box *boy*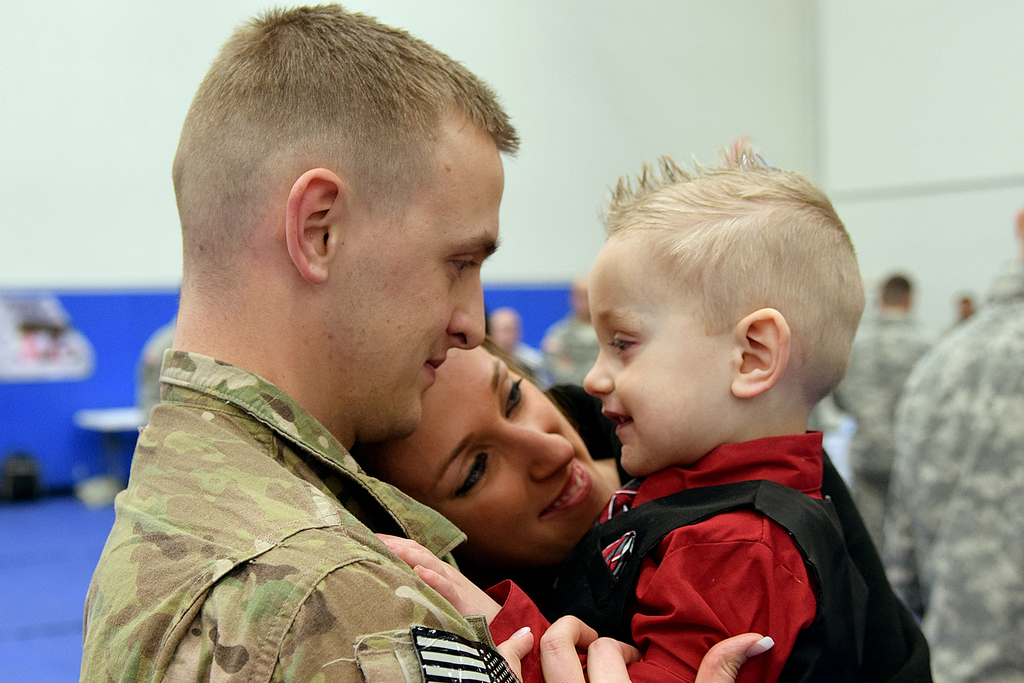
(x1=369, y1=132, x2=932, y2=682)
